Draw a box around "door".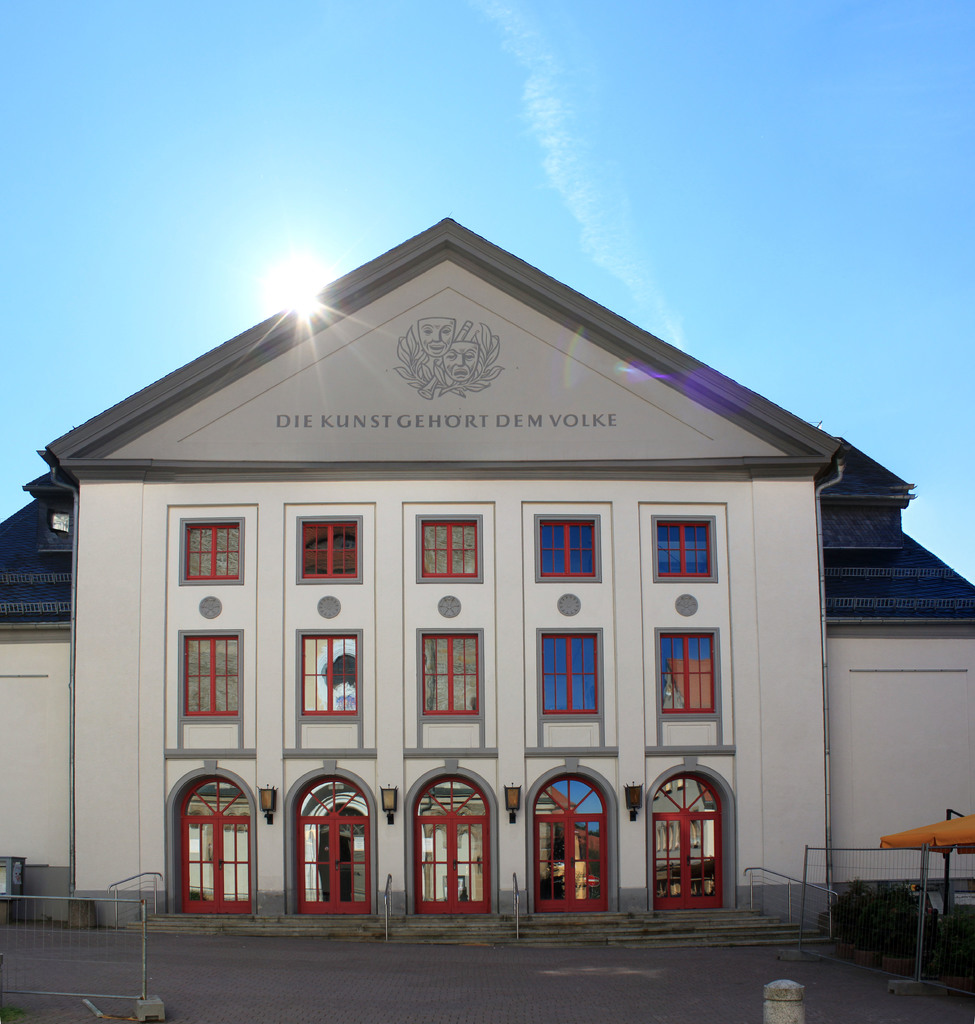
<box>294,814,373,917</box>.
